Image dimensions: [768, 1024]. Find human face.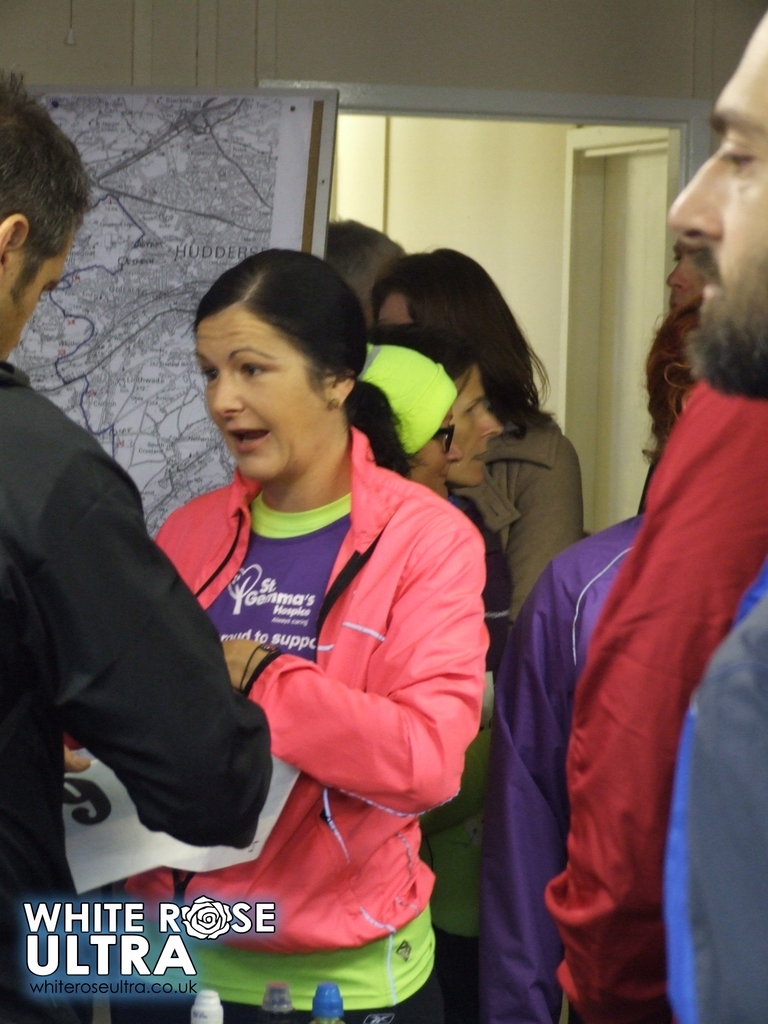
box=[672, 239, 701, 308].
